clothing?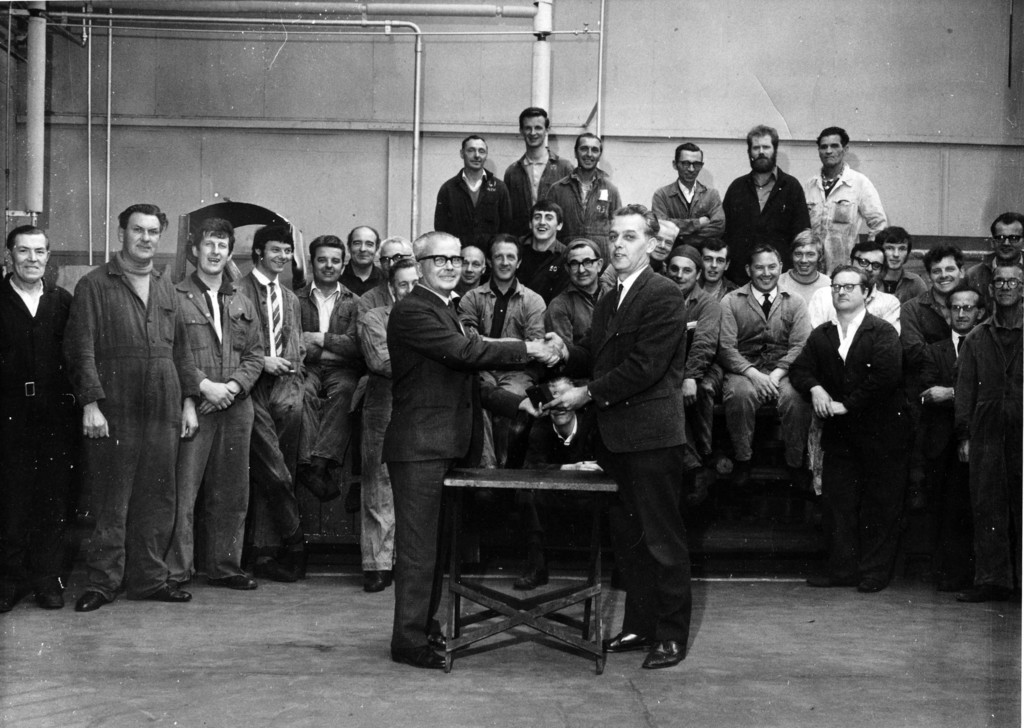
BBox(548, 166, 623, 246)
